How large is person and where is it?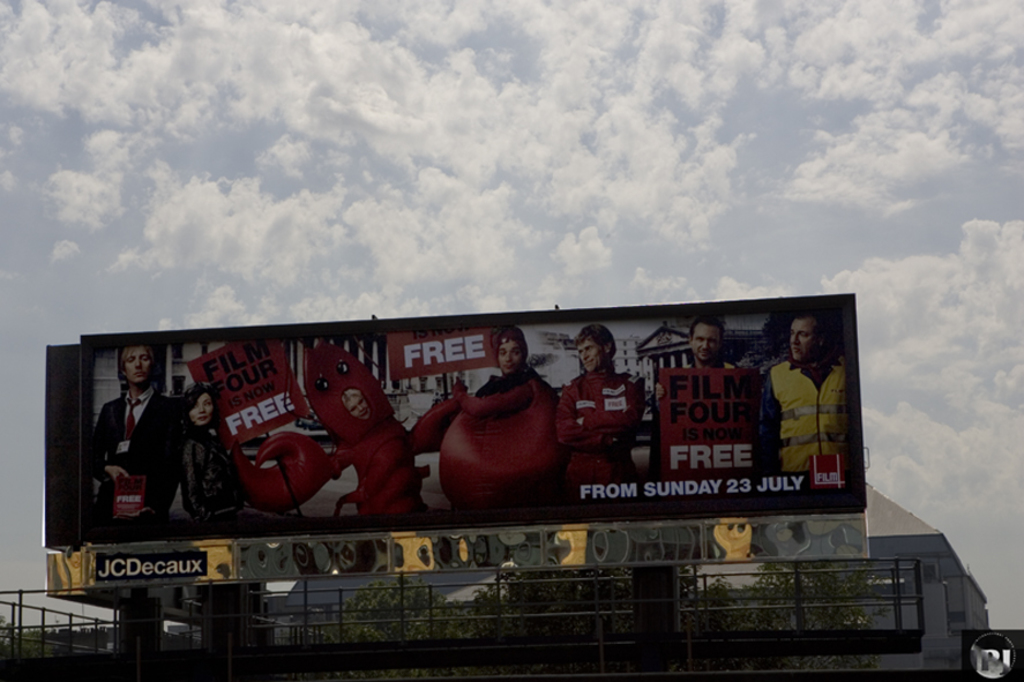
Bounding box: 347:387:364:414.
